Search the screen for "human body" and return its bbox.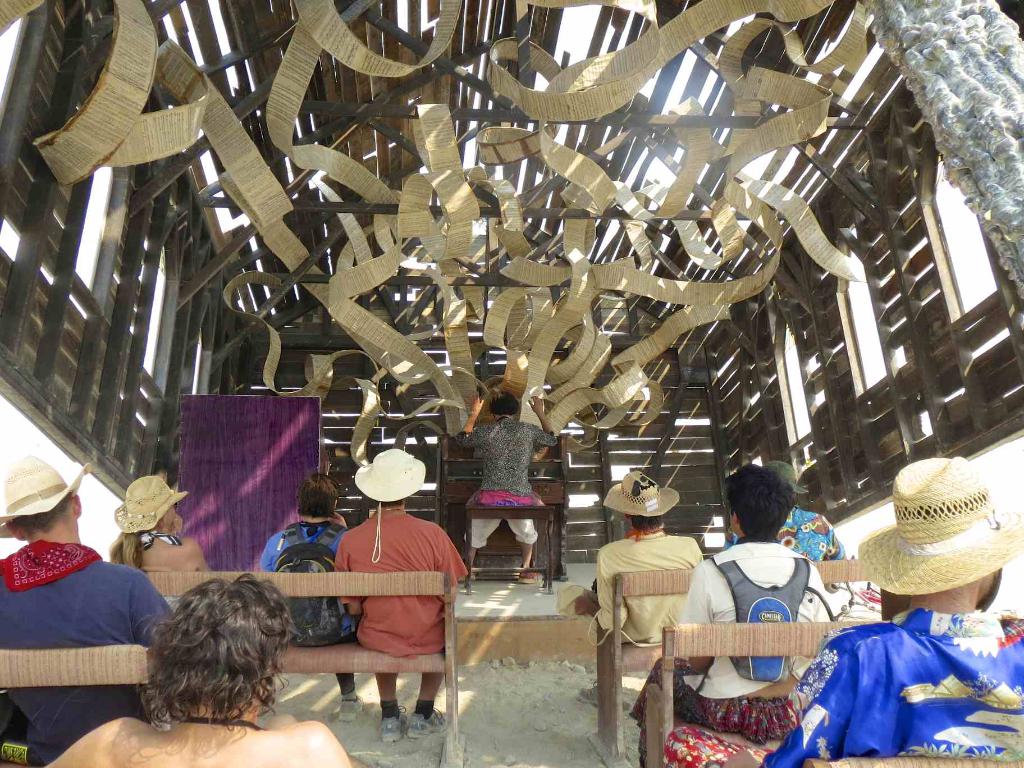
Found: box=[461, 388, 557, 589].
